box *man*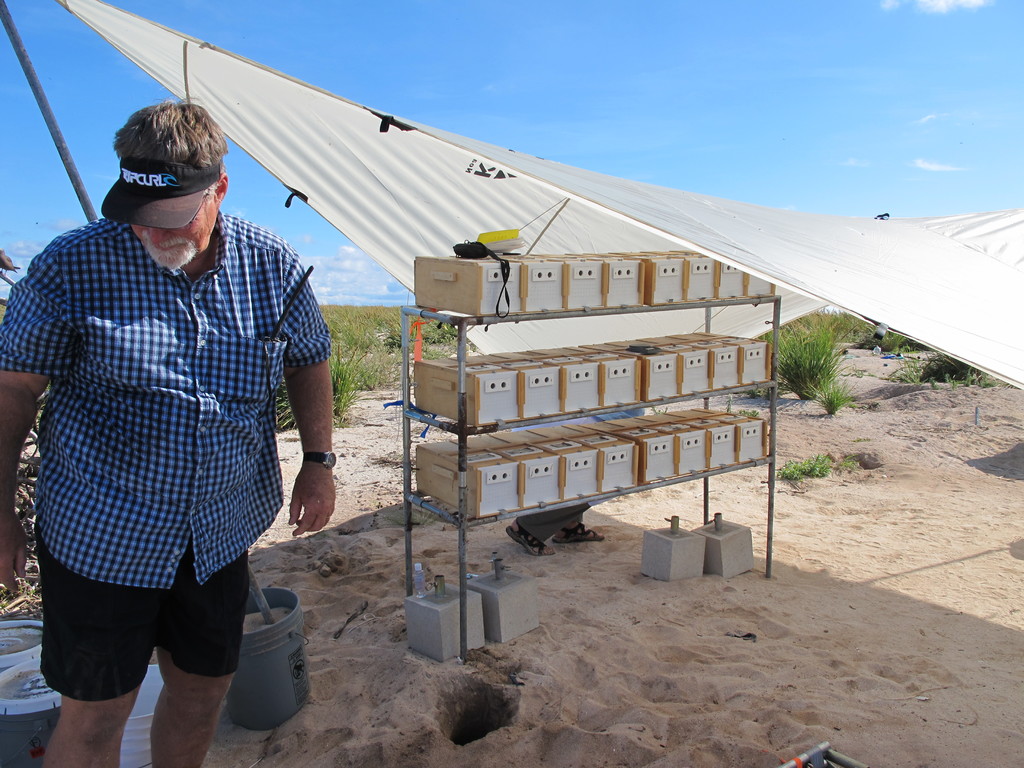
pyautogui.locateOnScreen(10, 112, 323, 714)
